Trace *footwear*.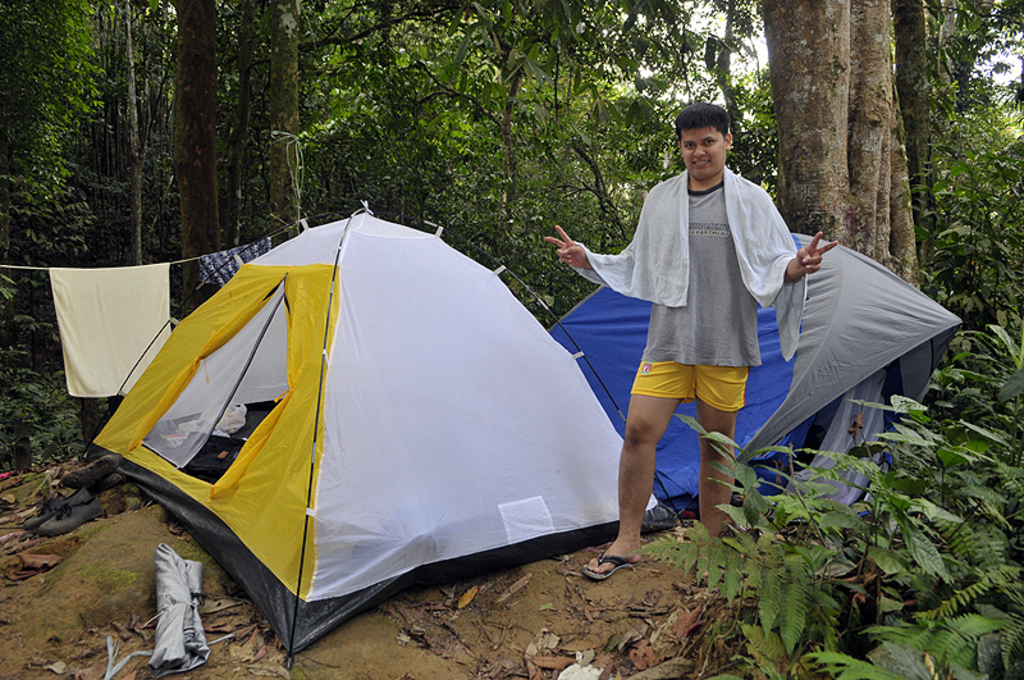
Traced to box=[579, 543, 639, 587].
